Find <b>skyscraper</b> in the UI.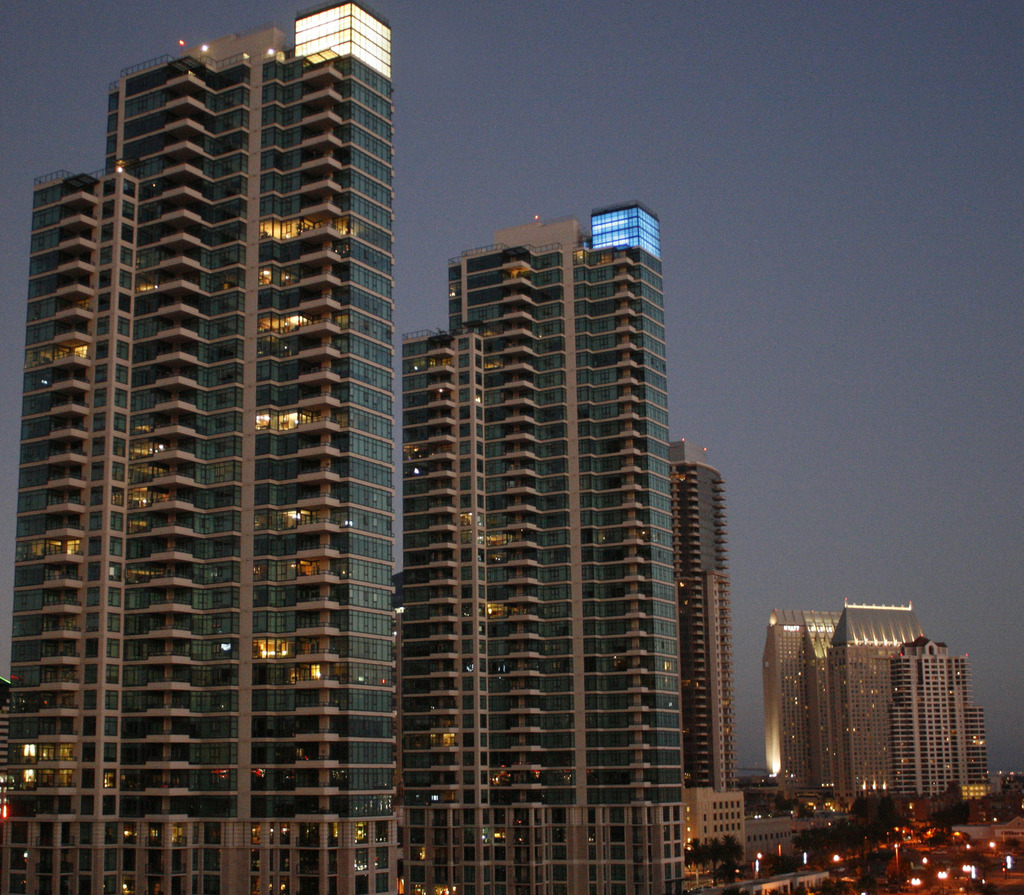
UI element at bbox=[679, 440, 732, 803].
